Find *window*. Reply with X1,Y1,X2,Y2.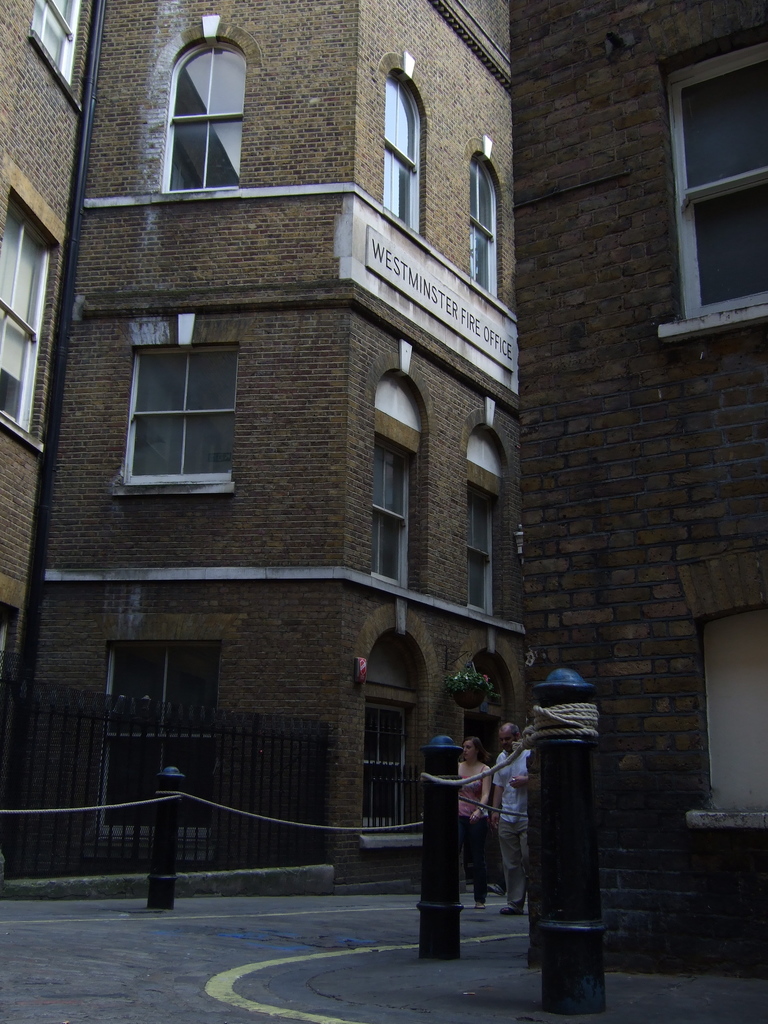
374,445,404,594.
